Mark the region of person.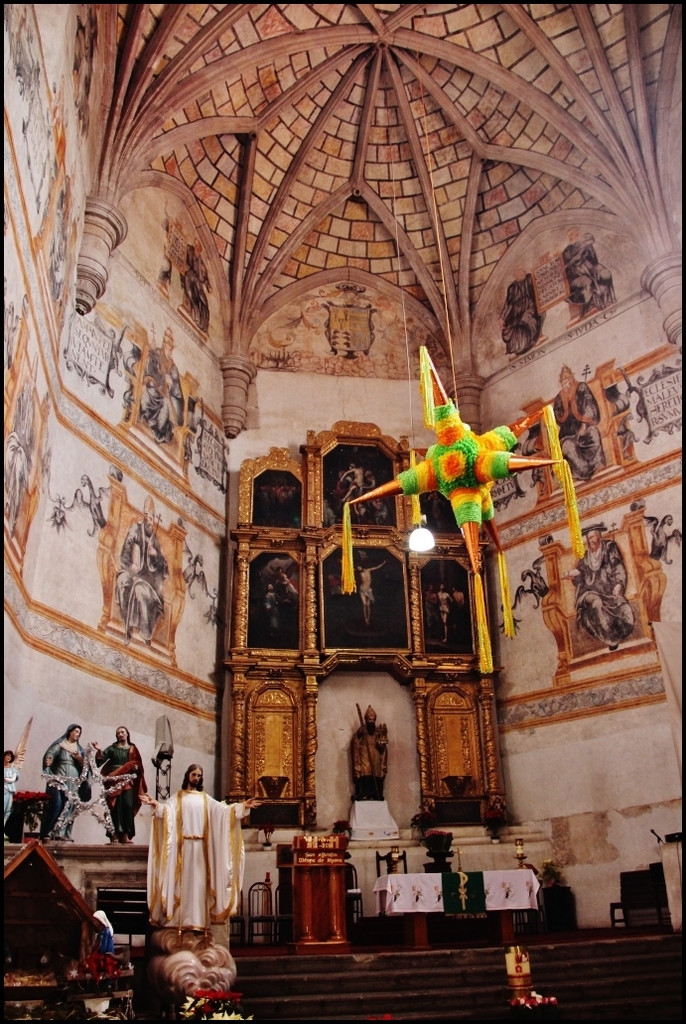
Region: rect(340, 562, 387, 625).
